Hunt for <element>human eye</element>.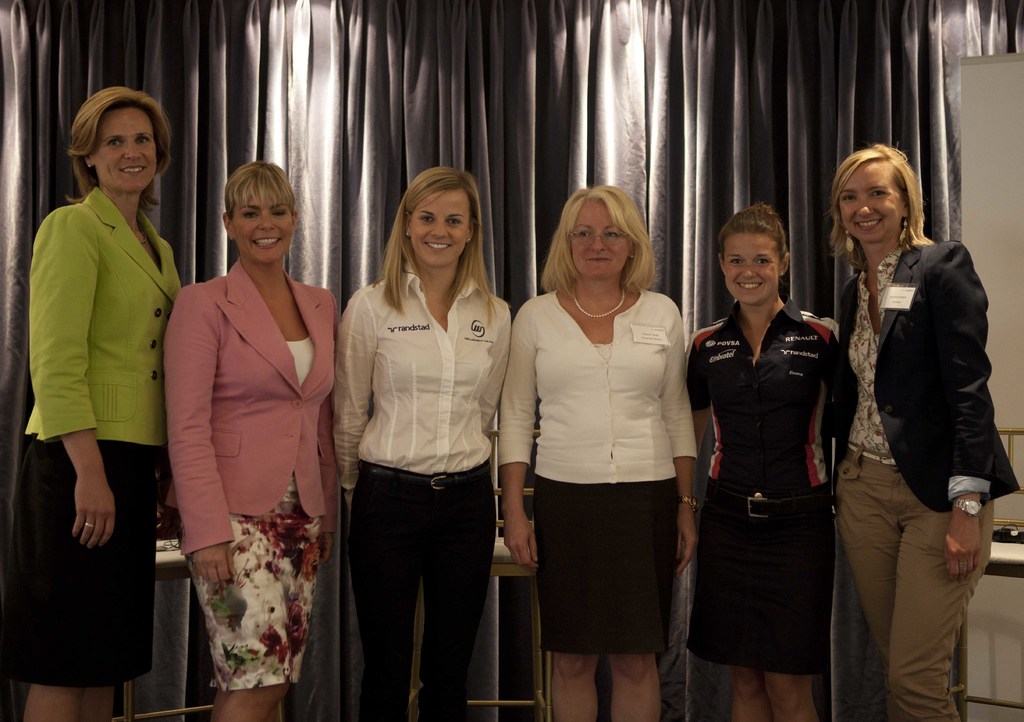
Hunted down at x1=136 y1=135 x2=152 y2=145.
